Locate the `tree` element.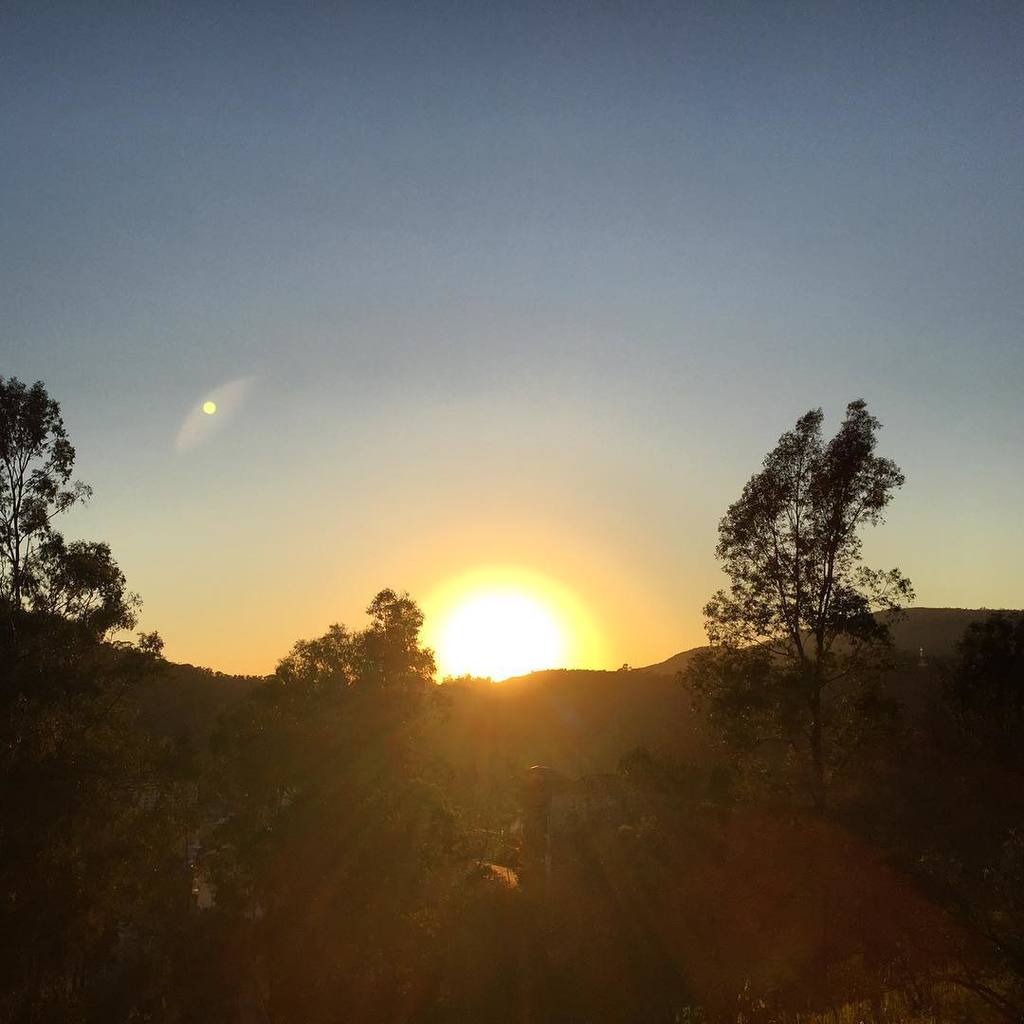
Element bbox: (680, 402, 937, 824).
